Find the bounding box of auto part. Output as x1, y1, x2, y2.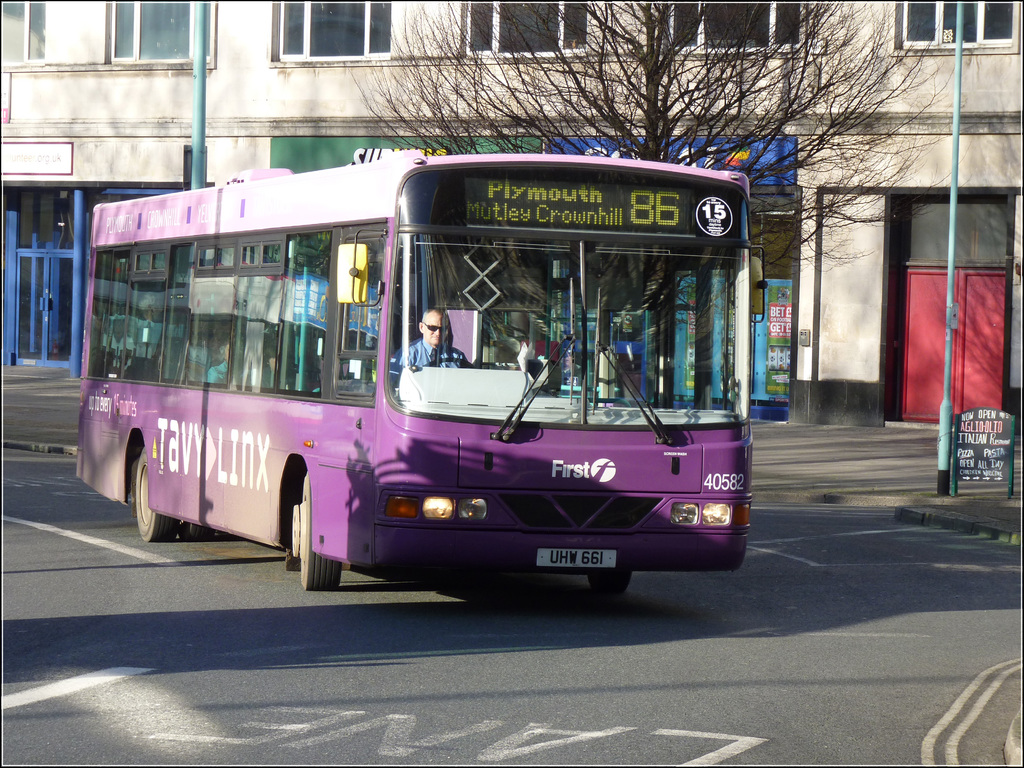
580, 221, 761, 425.
